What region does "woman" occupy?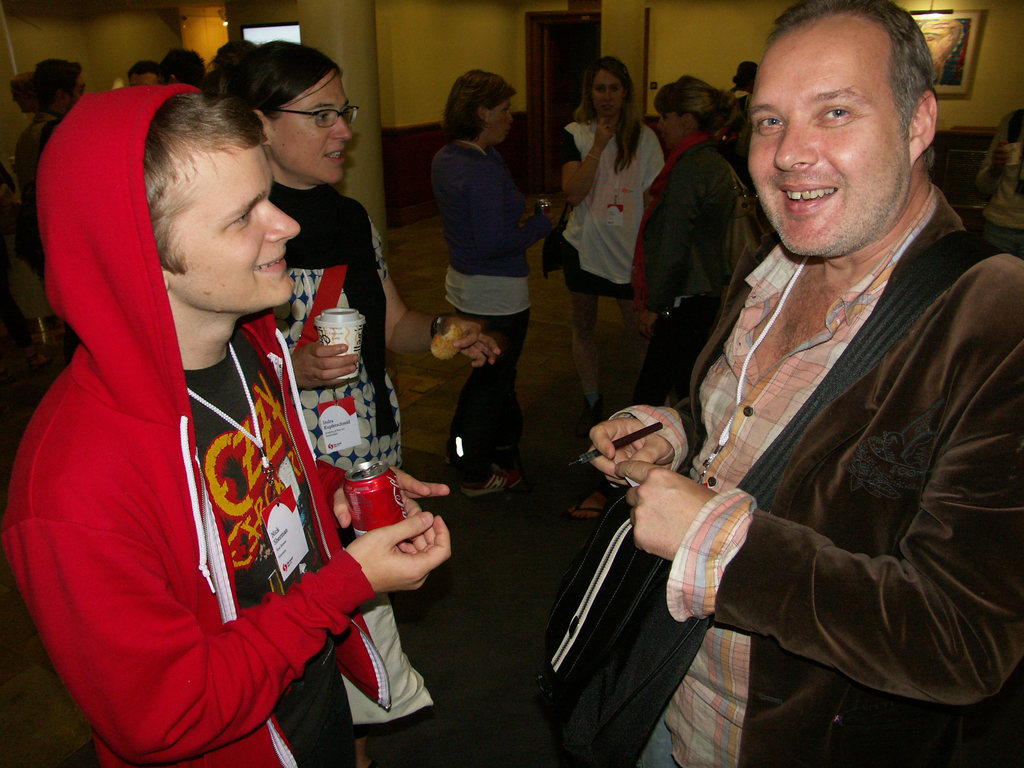
rect(240, 40, 499, 479).
